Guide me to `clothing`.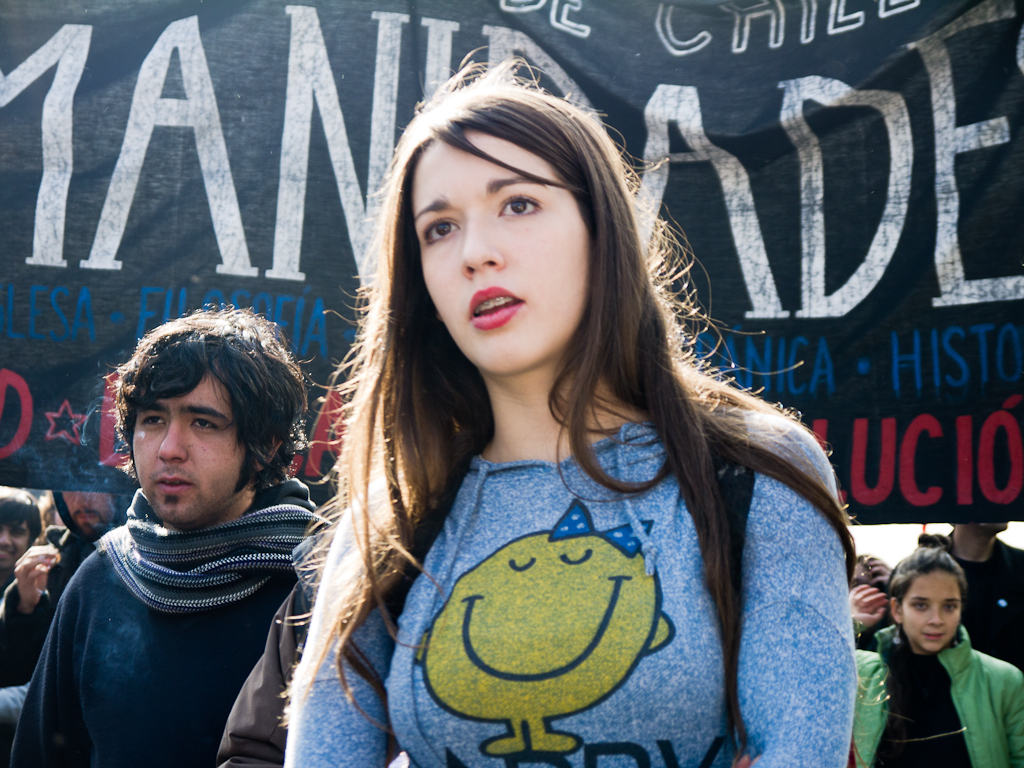
Guidance: (2, 523, 103, 731).
